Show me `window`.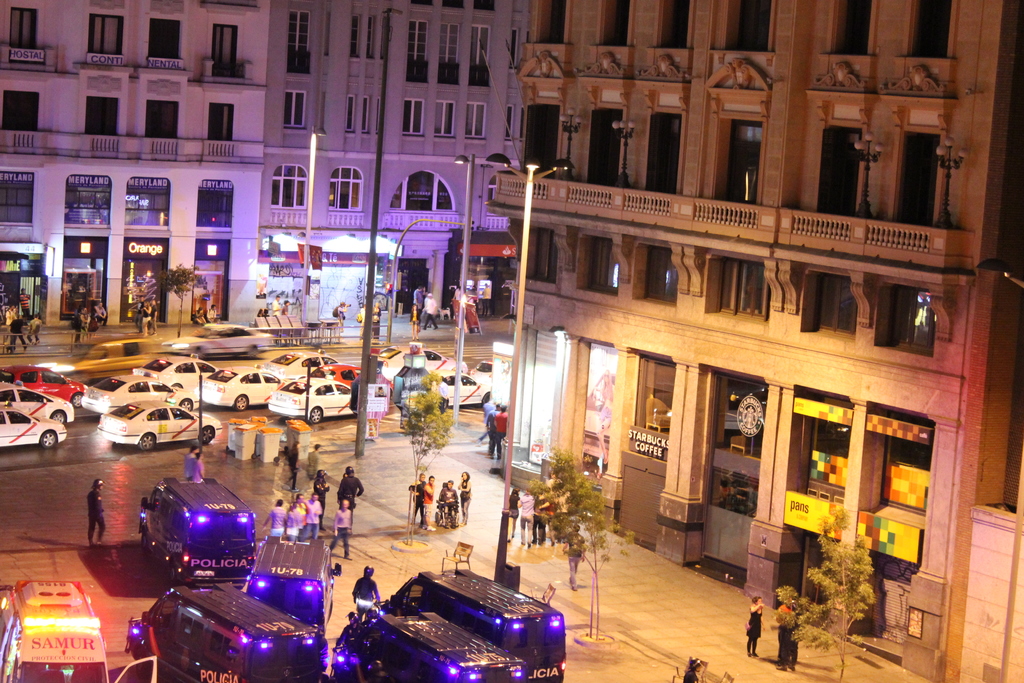
`window` is here: 371 14 374 60.
